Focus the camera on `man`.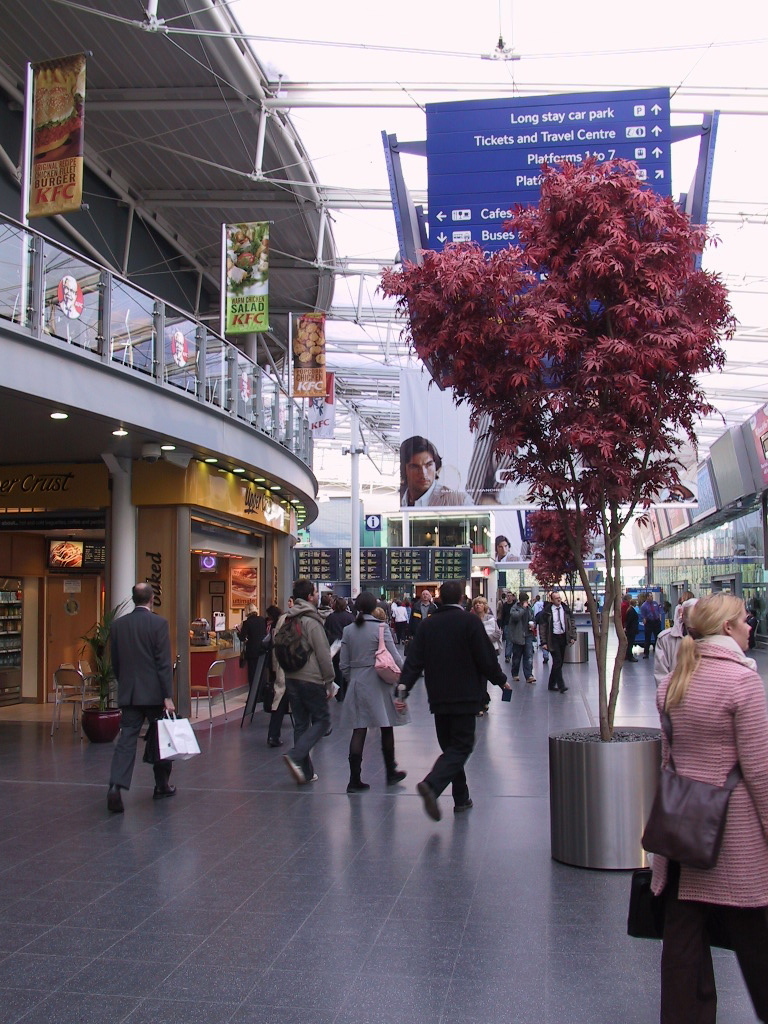
Focus region: bbox=(396, 574, 517, 821).
